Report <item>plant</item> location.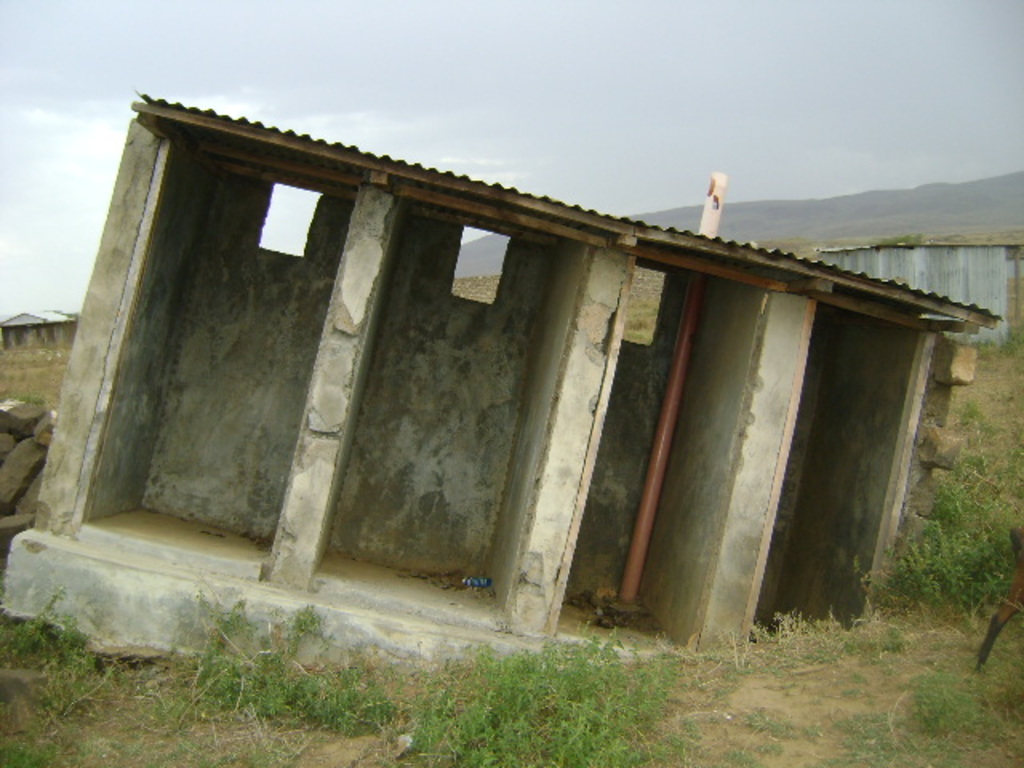
Report: [left=909, top=661, right=1022, bottom=755].
